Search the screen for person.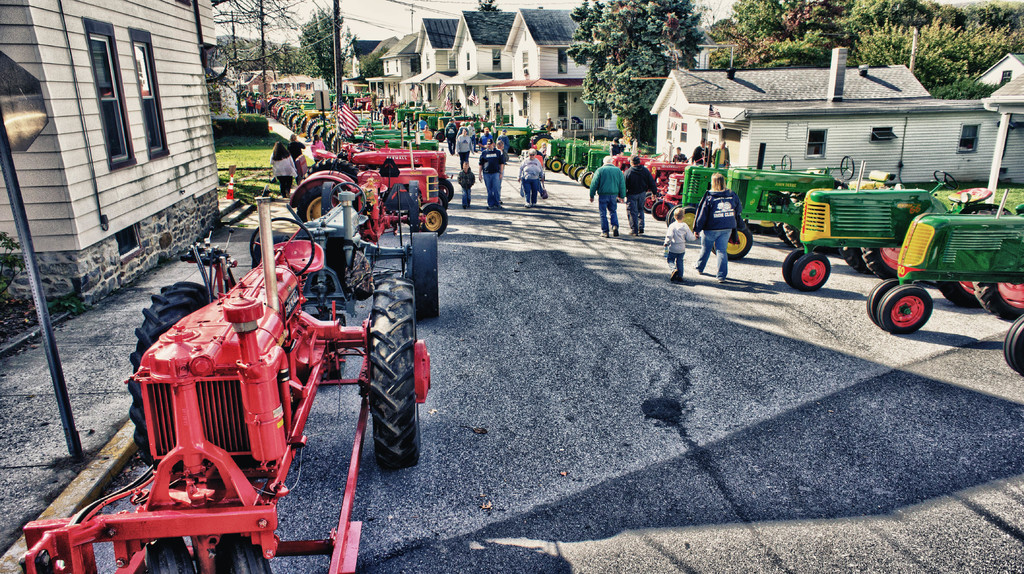
Found at (289, 134, 305, 185).
